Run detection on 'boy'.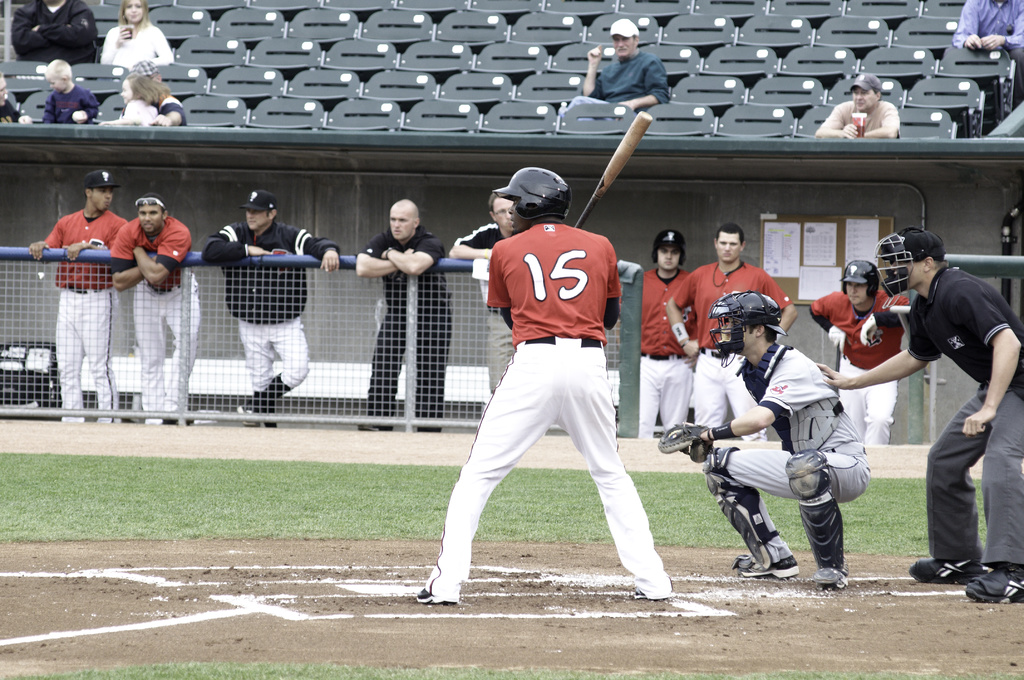
Result: locate(28, 167, 125, 429).
